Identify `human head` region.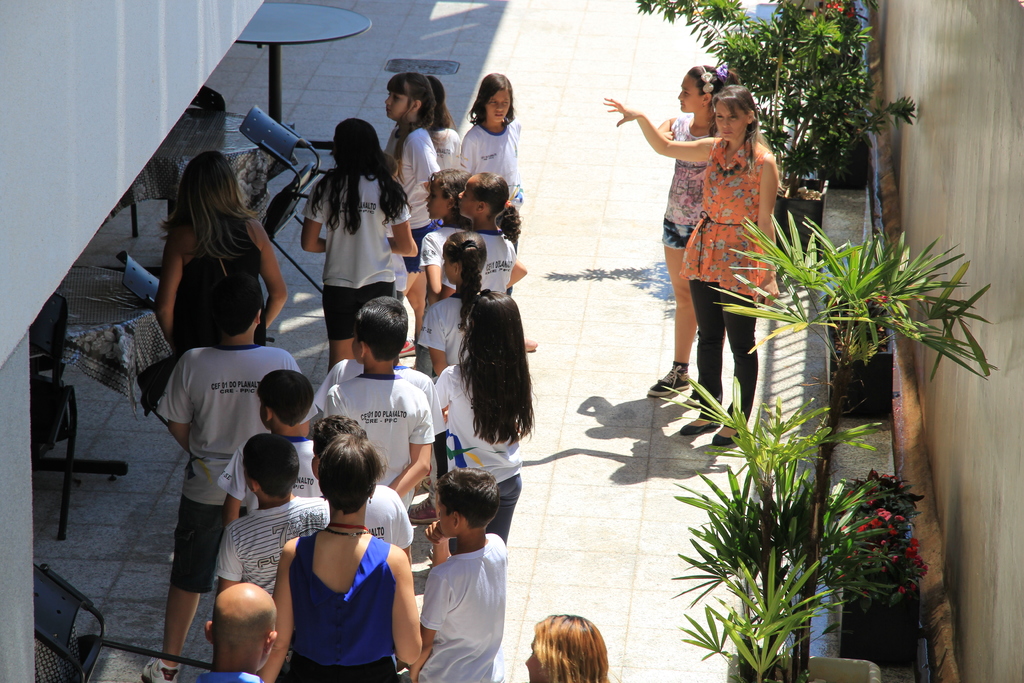
Region: BBox(710, 83, 758, 143).
